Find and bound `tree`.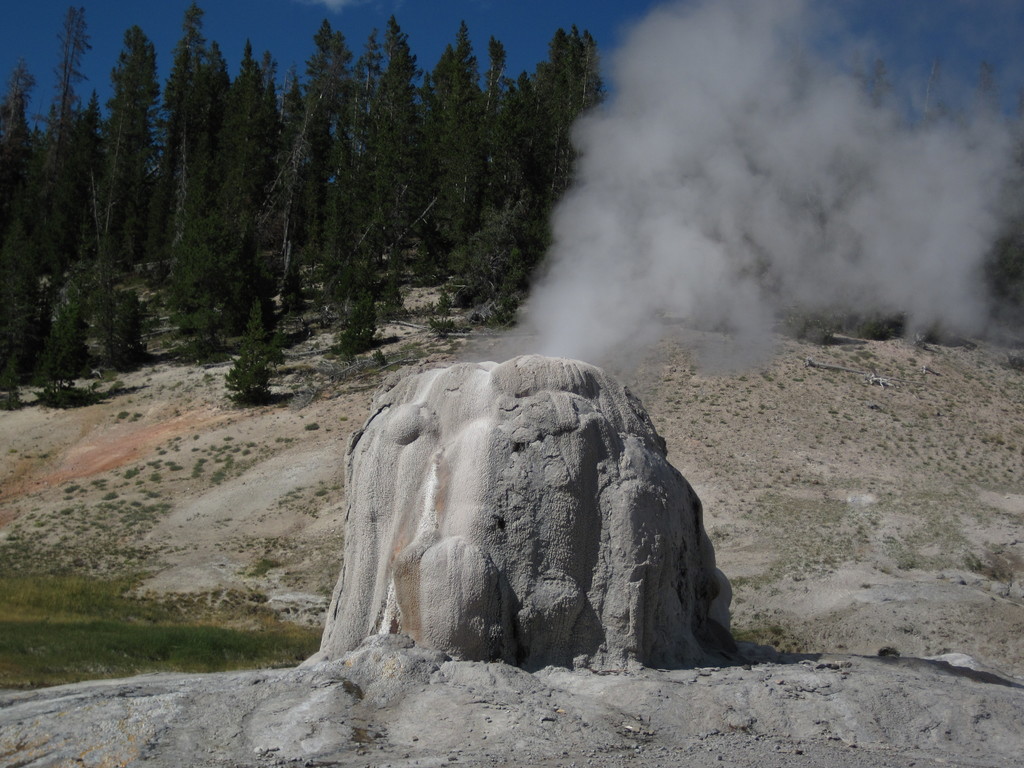
Bound: BBox(214, 35, 280, 297).
